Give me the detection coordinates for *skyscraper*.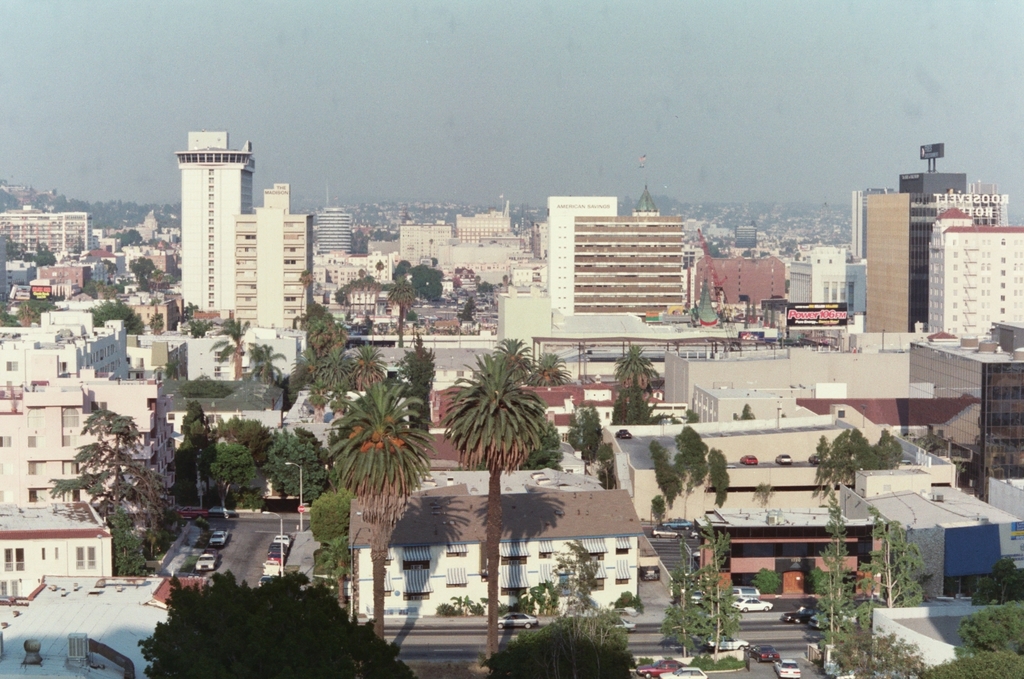
select_region(314, 201, 355, 253).
